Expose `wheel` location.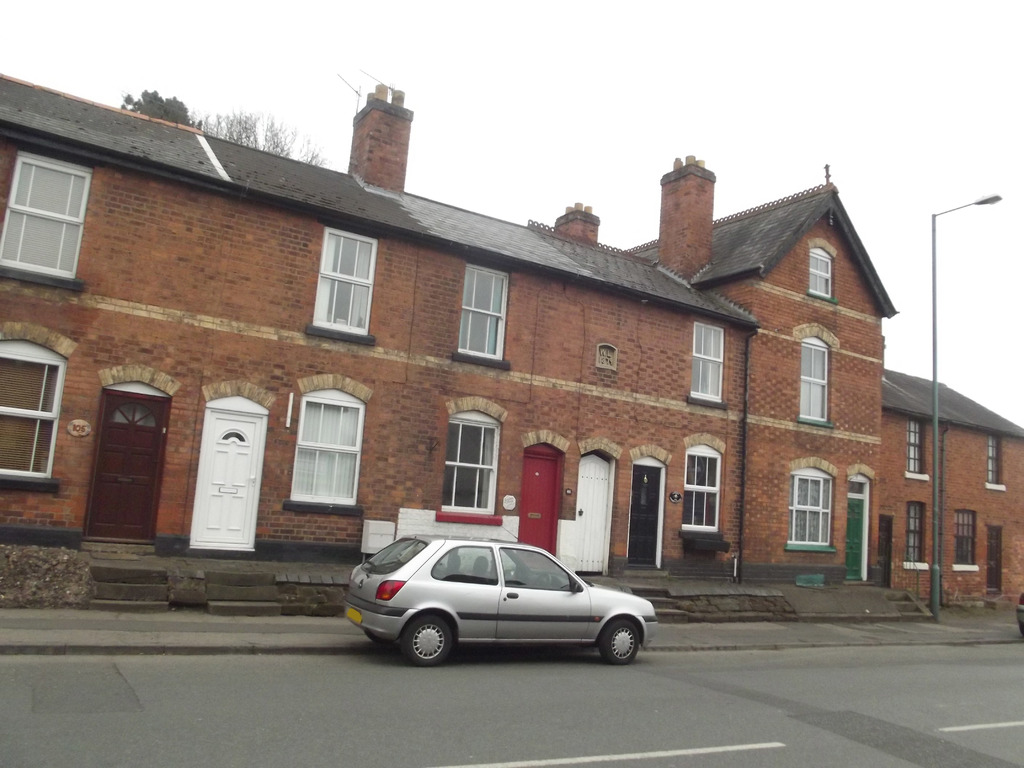
Exposed at bbox=[381, 617, 458, 676].
